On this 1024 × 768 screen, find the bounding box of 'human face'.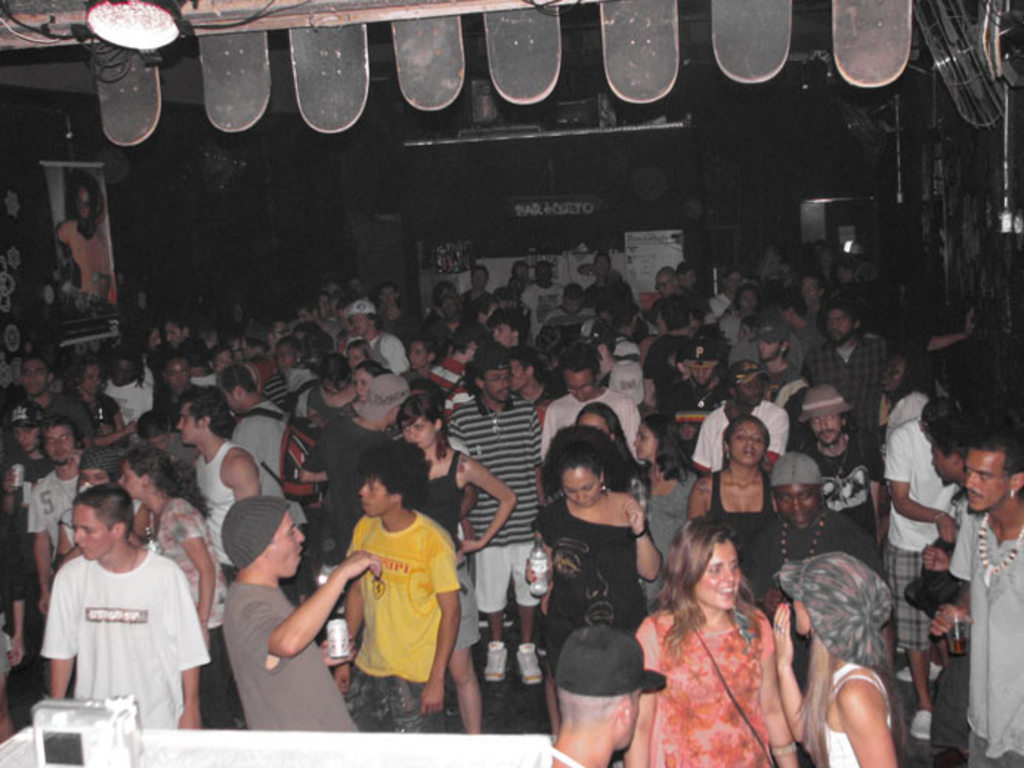
Bounding box: x1=213 y1=349 x2=229 y2=371.
